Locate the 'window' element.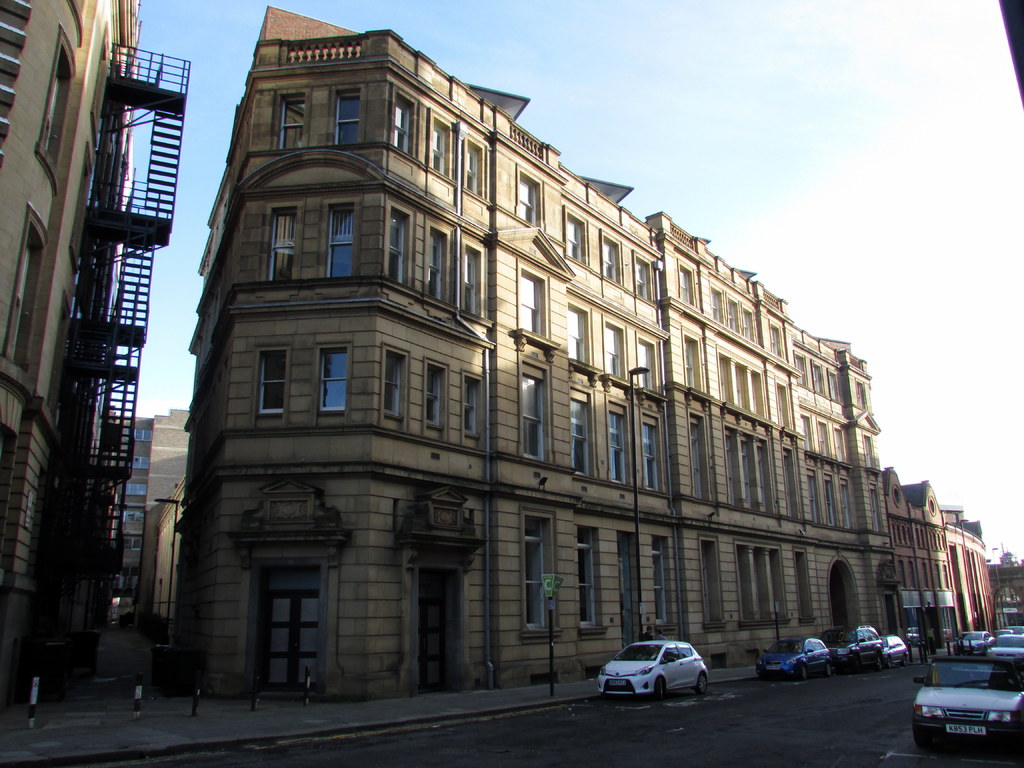
Element bbox: <bbox>597, 322, 625, 390</bbox>.
